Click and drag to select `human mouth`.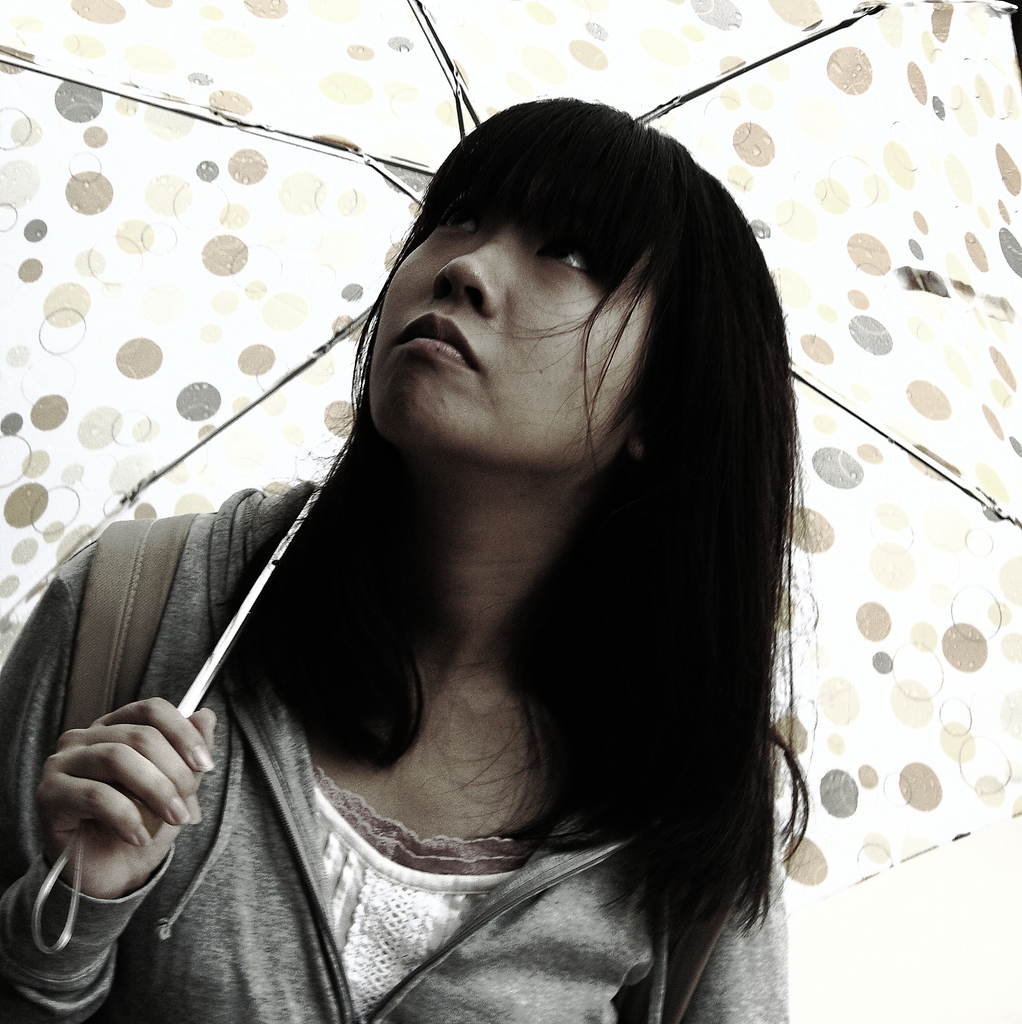
Selection: left=396, top=311, right=480, bottom=368.
